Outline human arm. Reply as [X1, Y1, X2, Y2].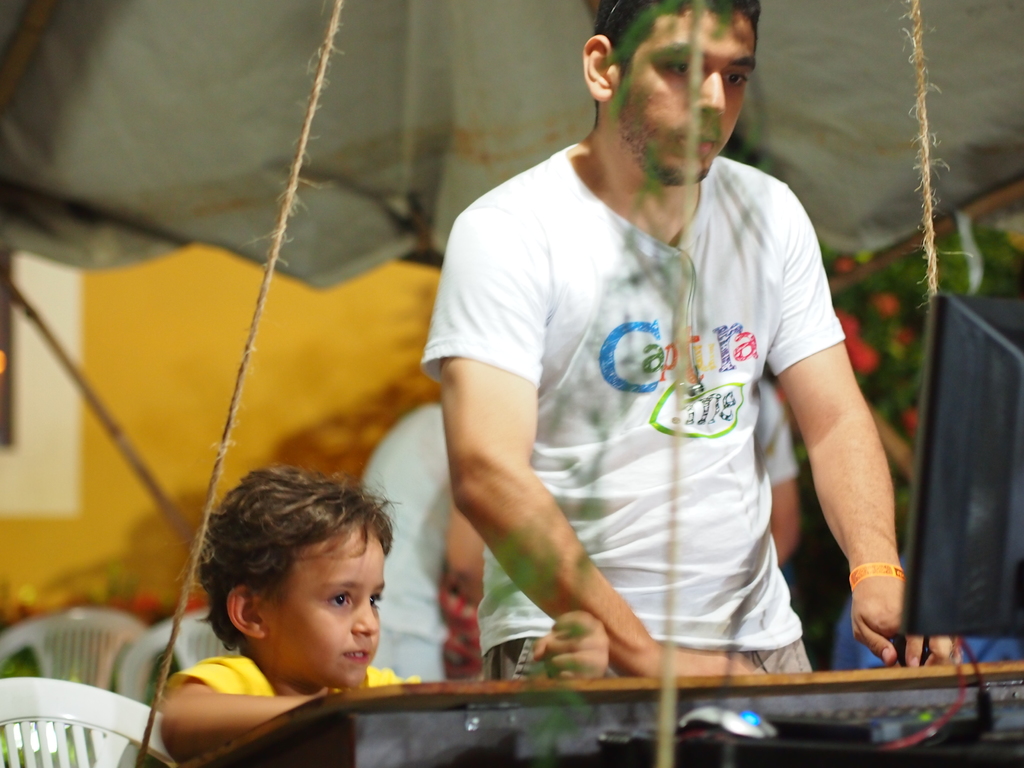
[534, 604, 609, 682].
